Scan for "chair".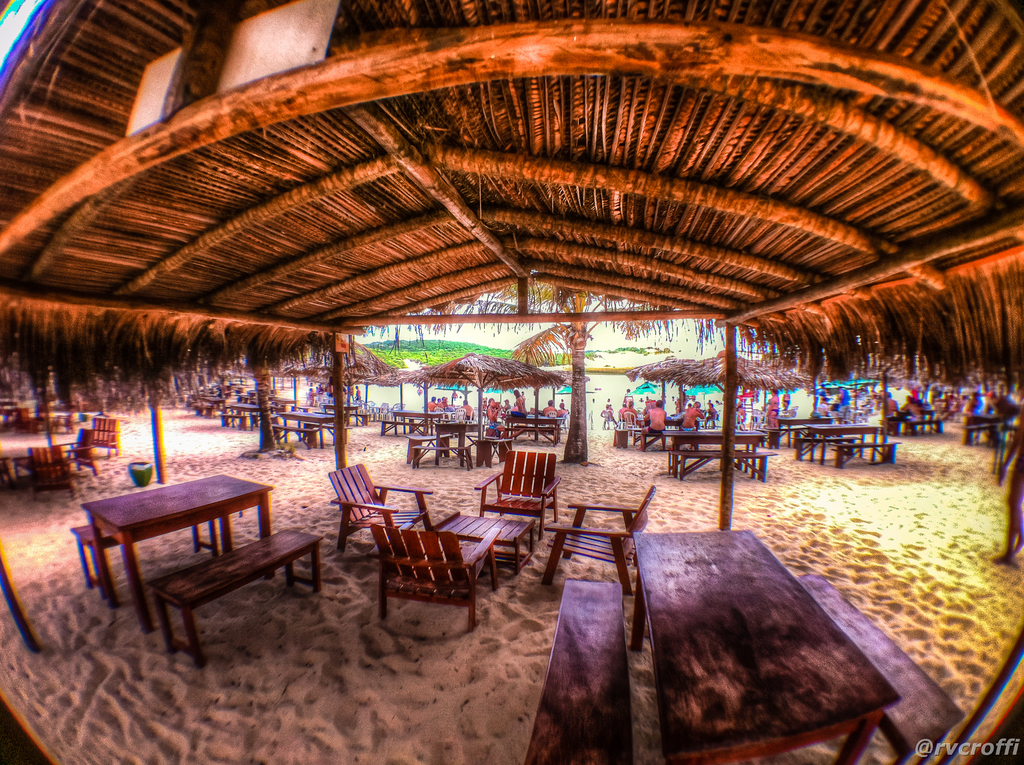
Scan result: bbox=(432, 404, 446, 411).
